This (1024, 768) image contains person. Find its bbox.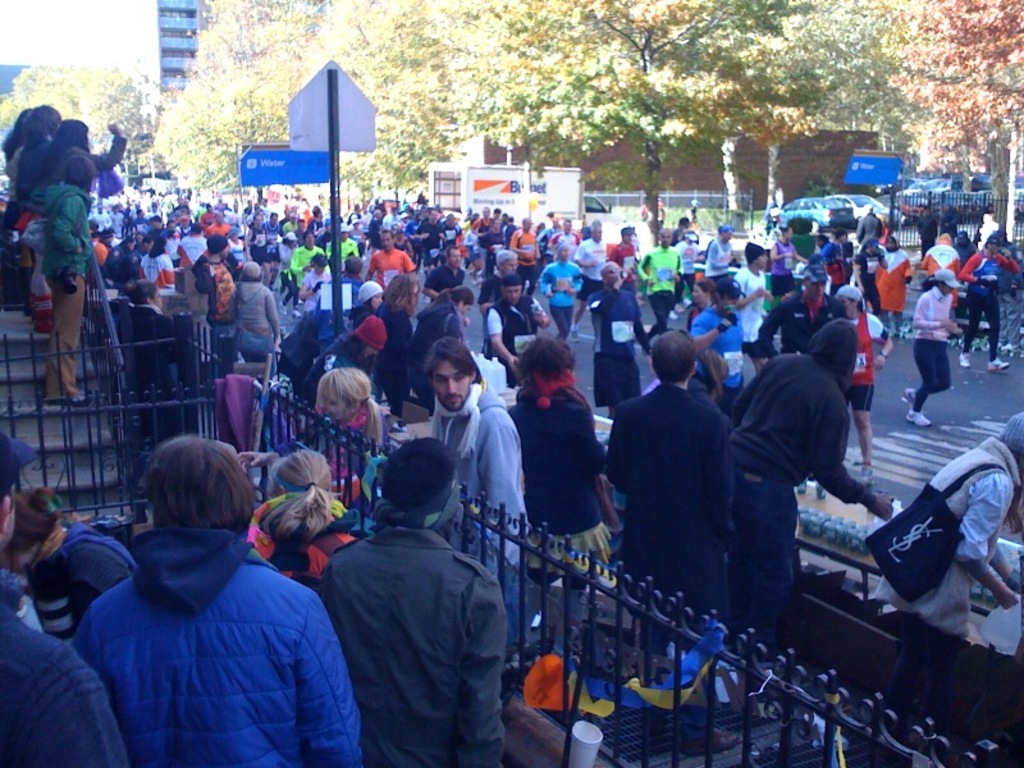
(119, 283, 183, 388).
